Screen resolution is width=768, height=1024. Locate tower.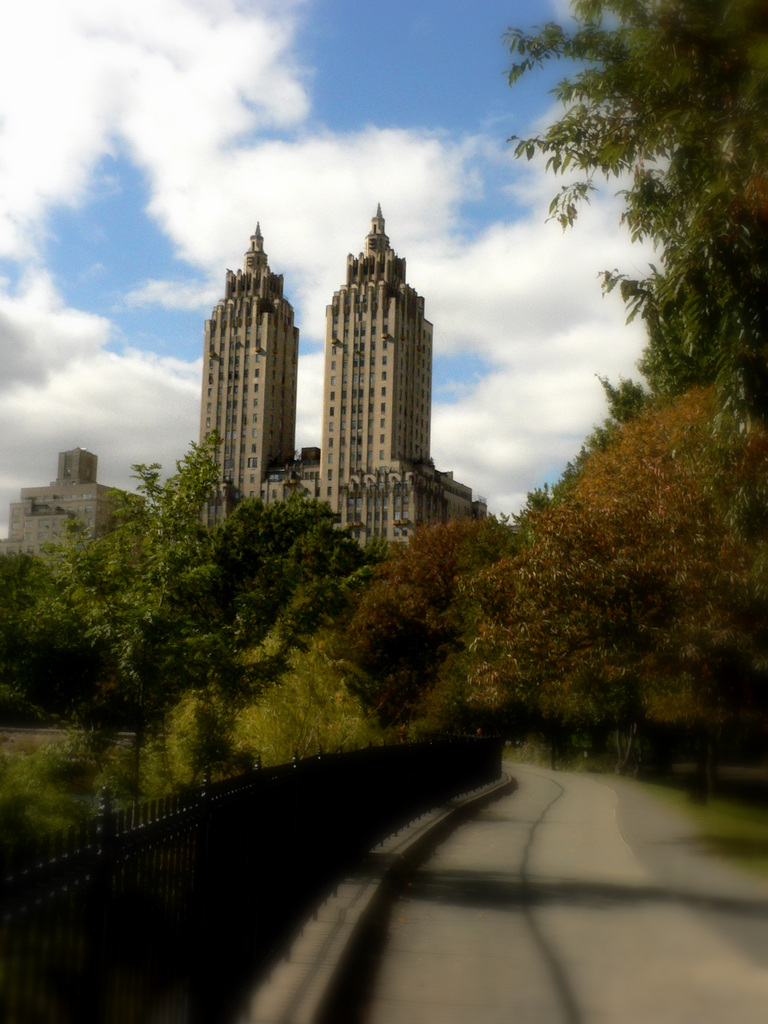
192,200,311,497.
